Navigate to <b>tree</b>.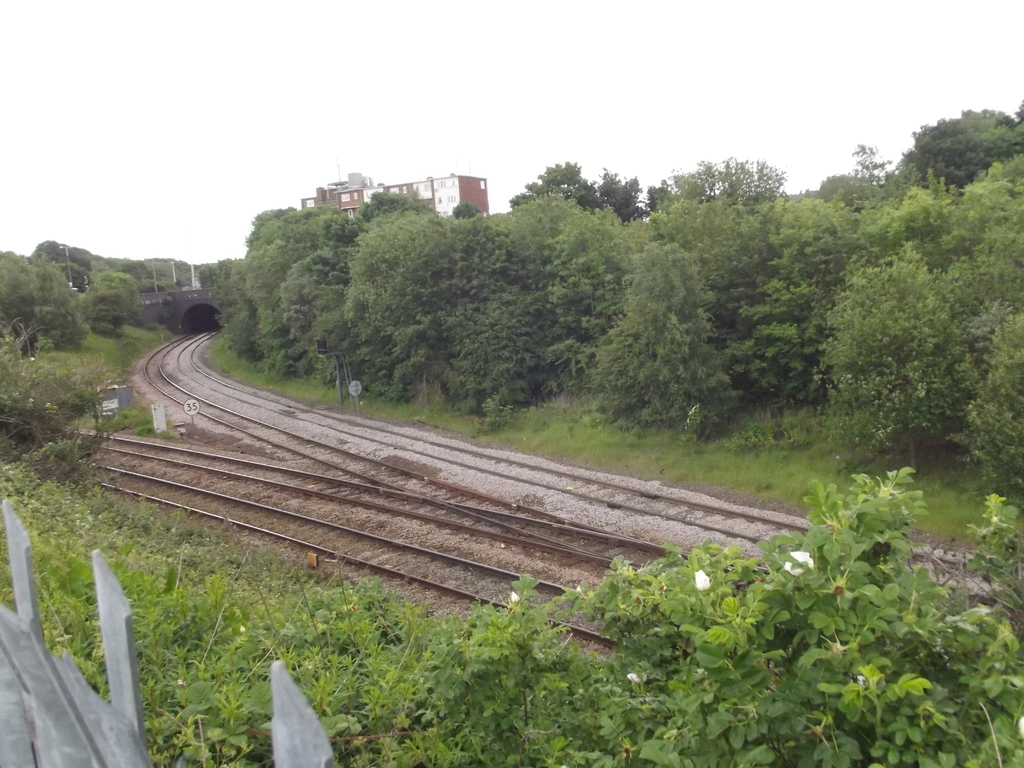
Navigation target: detection(813, 243, 973, 468).
